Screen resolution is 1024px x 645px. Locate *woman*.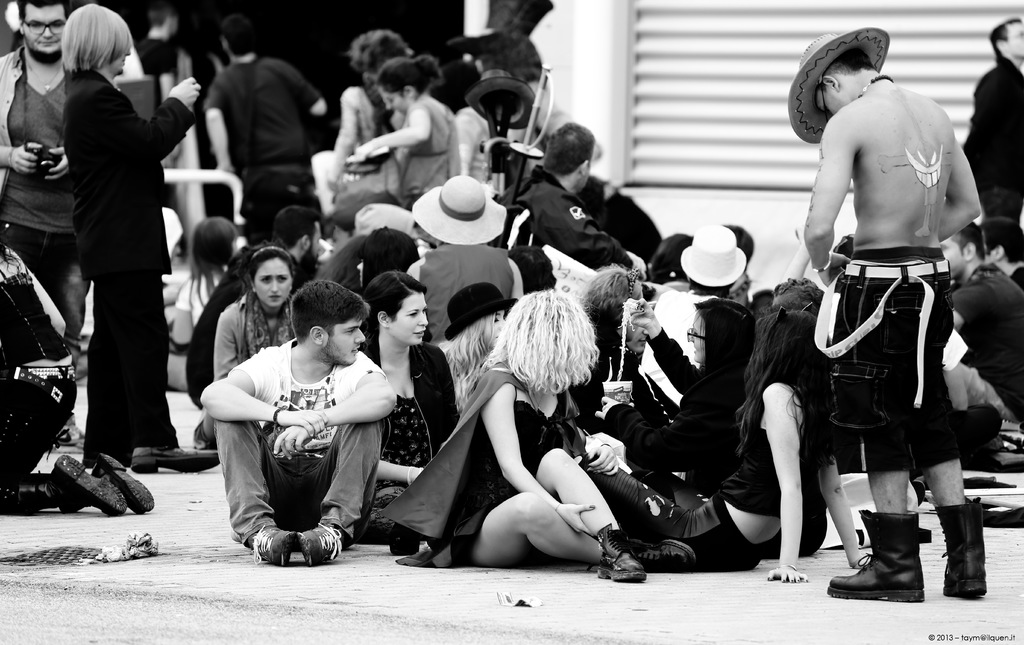
x1=437, y1=289, x2=696, y2=578.
